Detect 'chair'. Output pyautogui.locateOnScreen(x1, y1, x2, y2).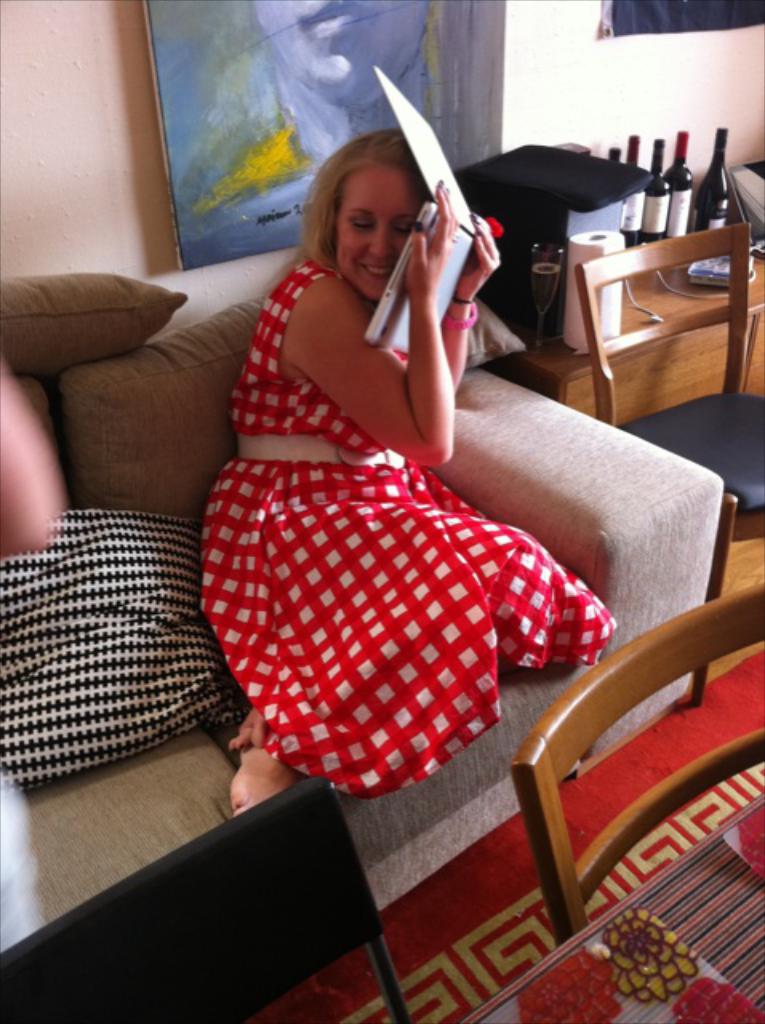
pyautogui.locateOnScreen(507, 581, 763, 960).
